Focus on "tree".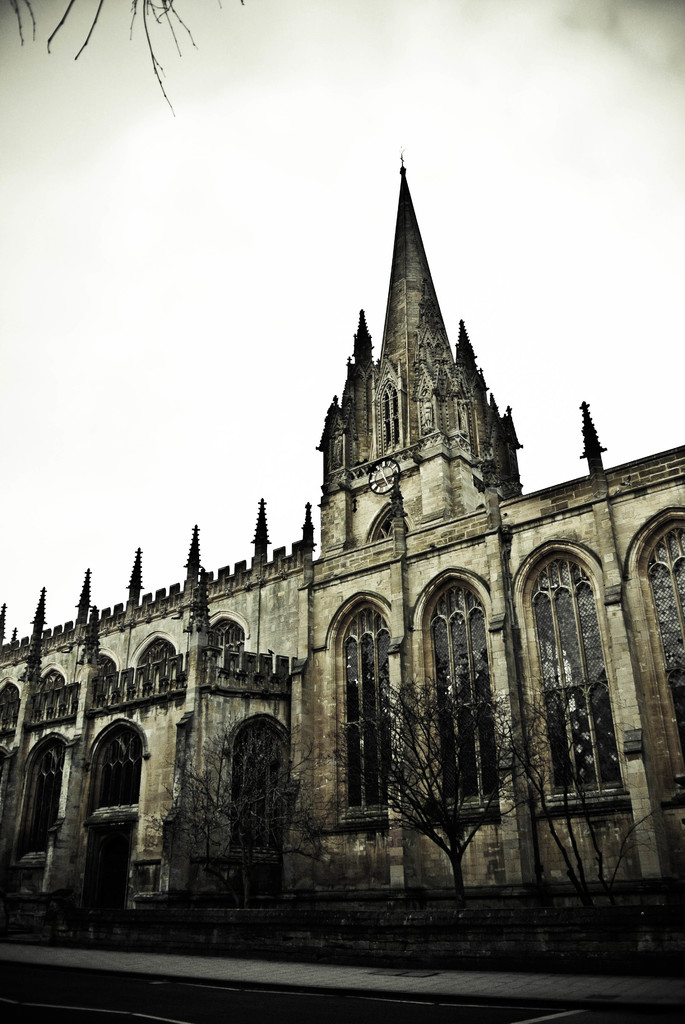
Focused at pyautogui.locateOnScreen(379, 641, 523, 892).
